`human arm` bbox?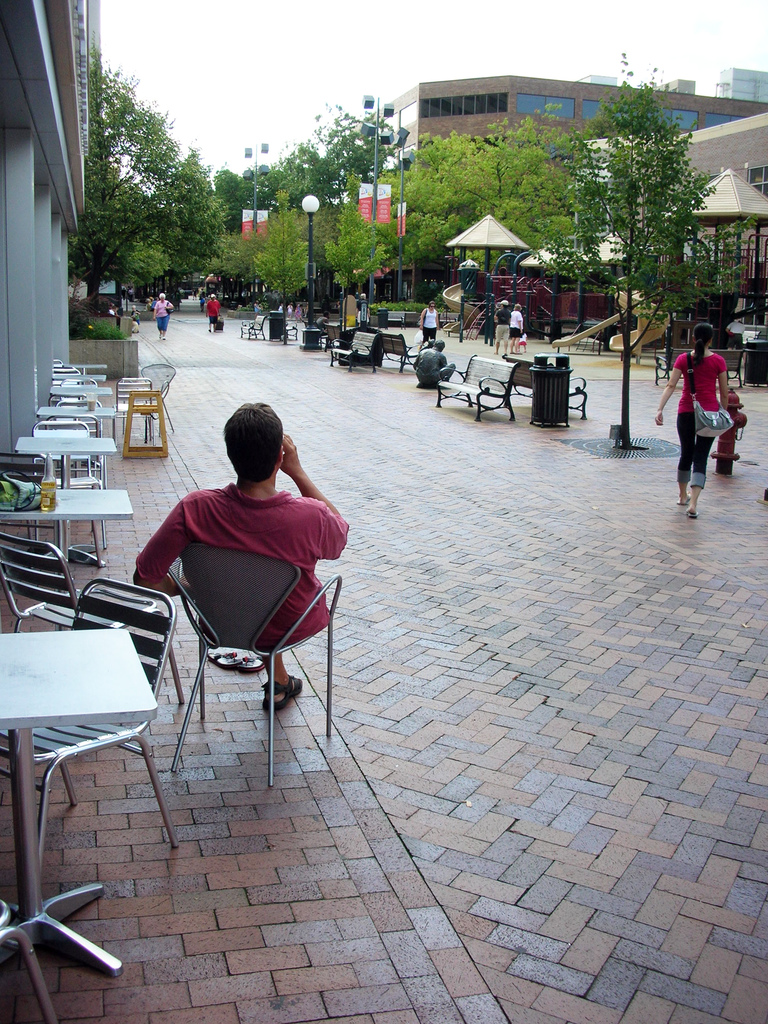
{"left": 653, "top": 349, "right": 690, "bottom": 421}
